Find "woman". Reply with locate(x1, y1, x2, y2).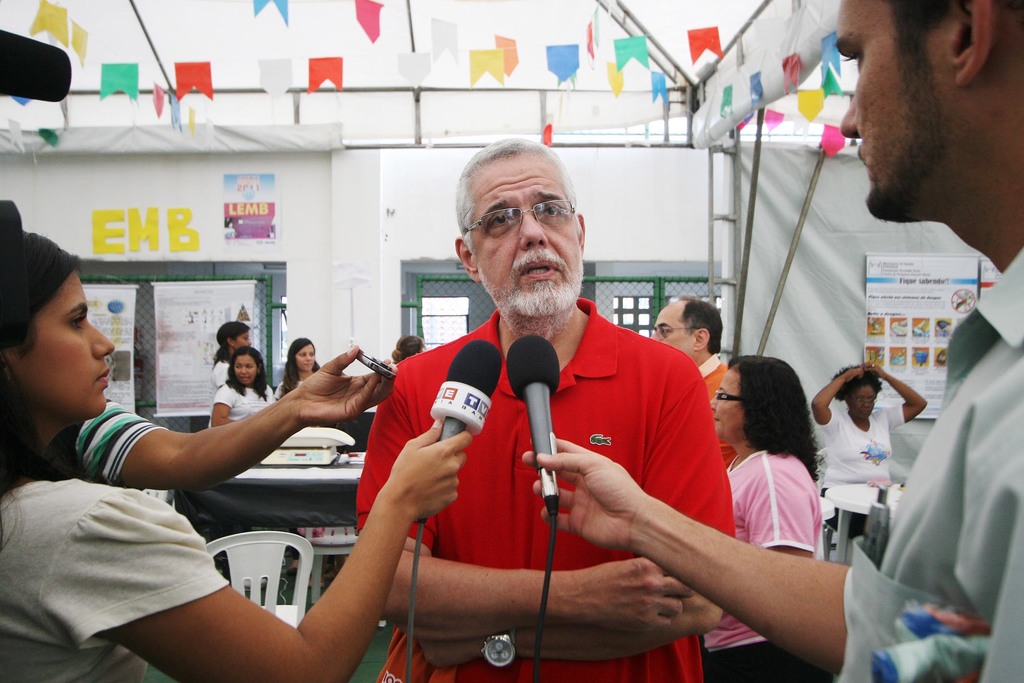
locate(277, 330, 323, 404).
